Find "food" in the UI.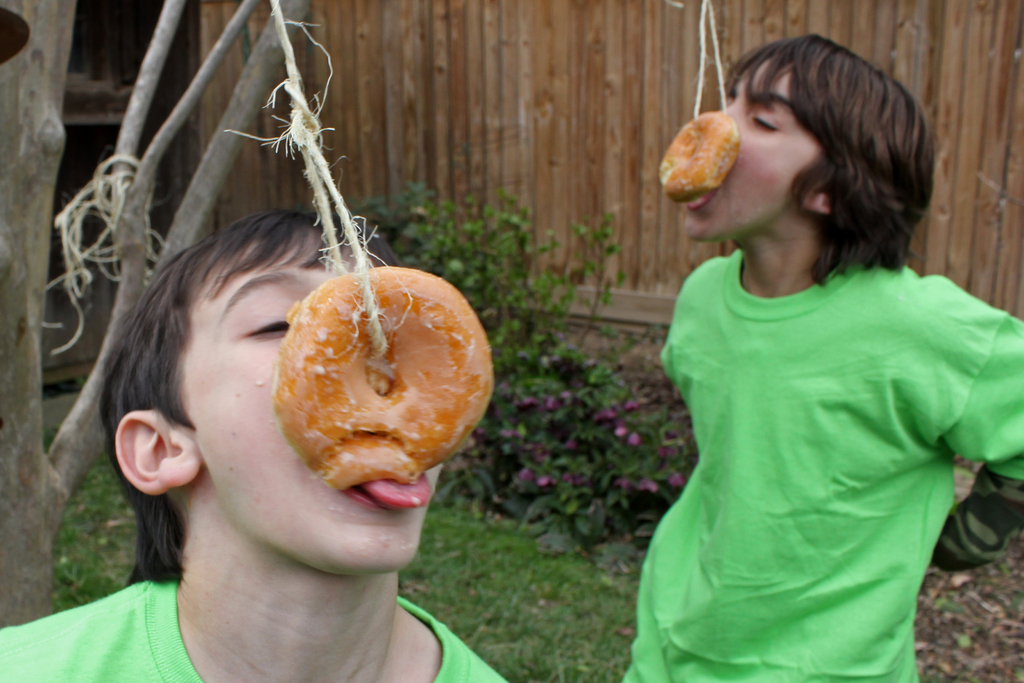
UI element at (left=272, top=267, right=494, bottom=498).
